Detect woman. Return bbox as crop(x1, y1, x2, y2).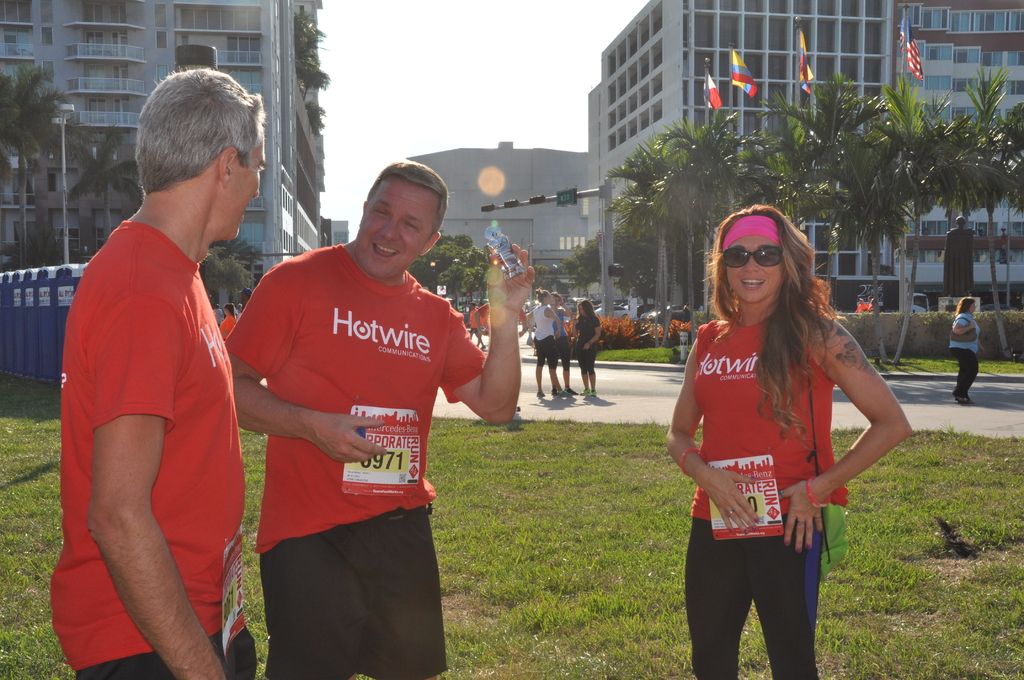
crop(674, 205, 900, 640).
